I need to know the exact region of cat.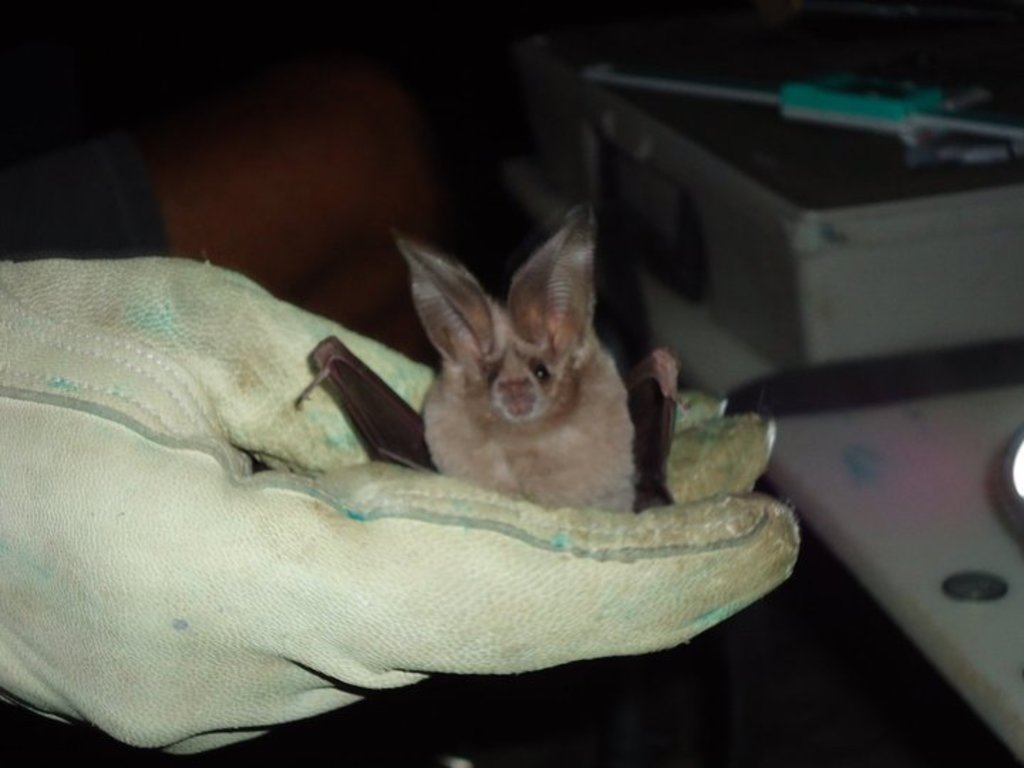
Region: (x1=390, y1=195, x2=633, y2=513).
